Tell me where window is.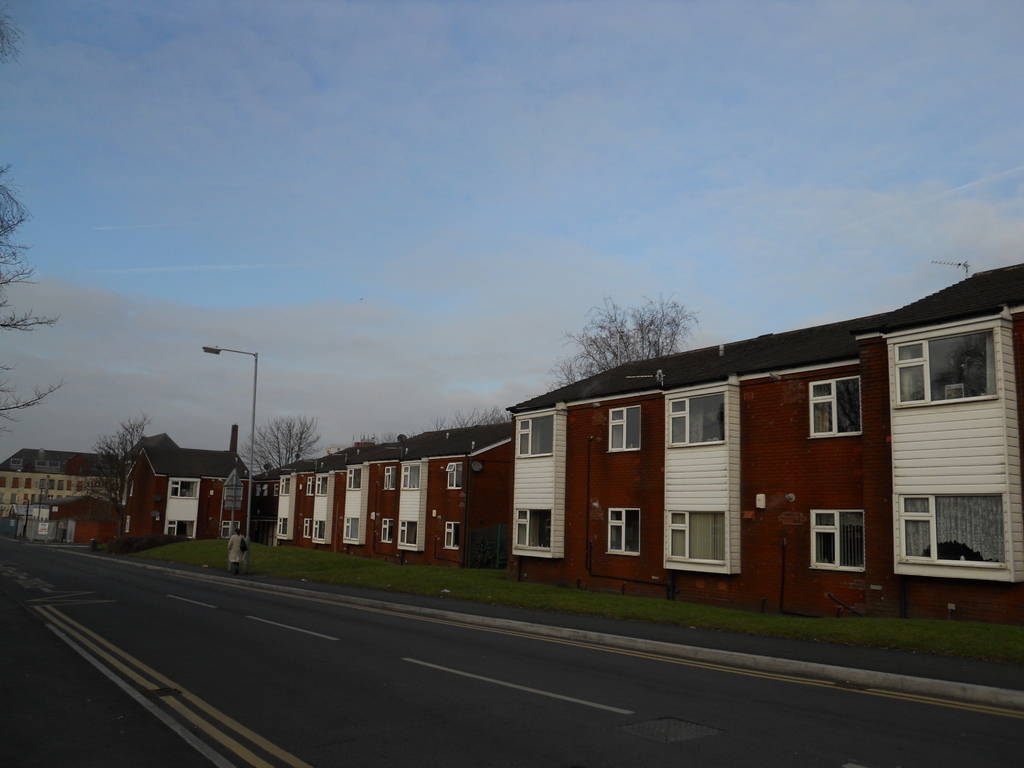
window is at Rect(515, 504, 551, 556).
